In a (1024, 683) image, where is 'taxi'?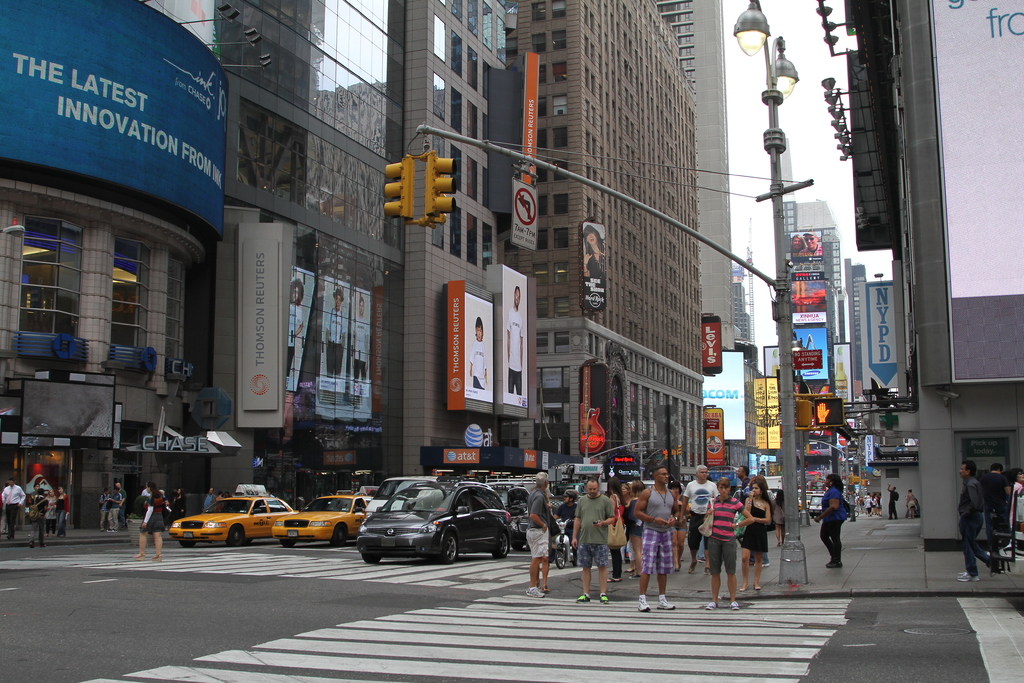
BBox(270, 492, 375, 547).
